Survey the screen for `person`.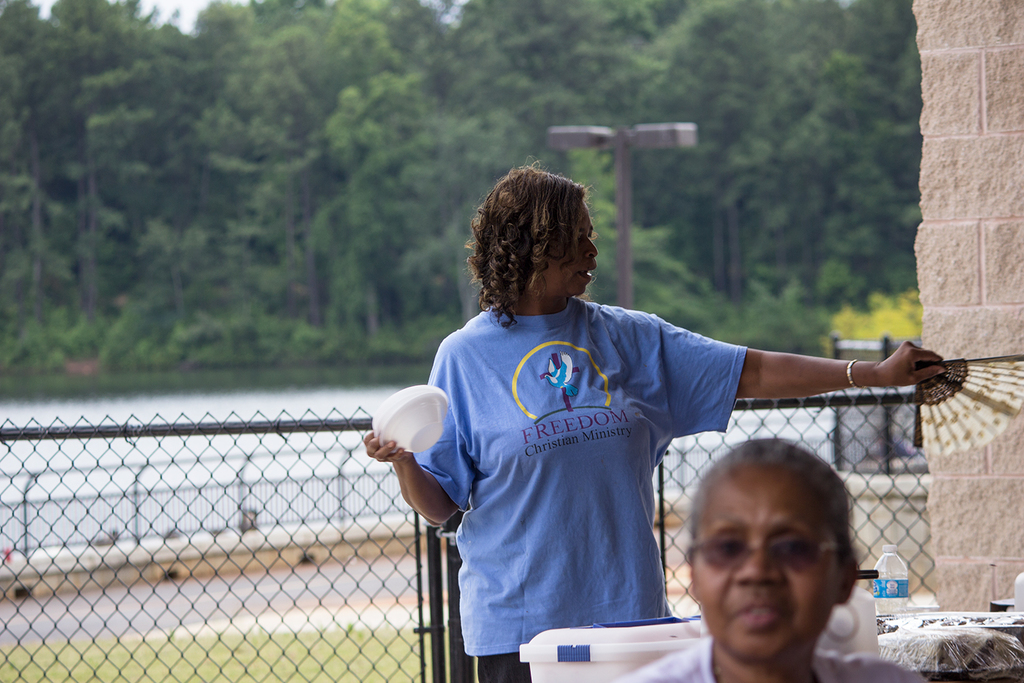
Survey found: l=360, t=148, r=951, b=682.
